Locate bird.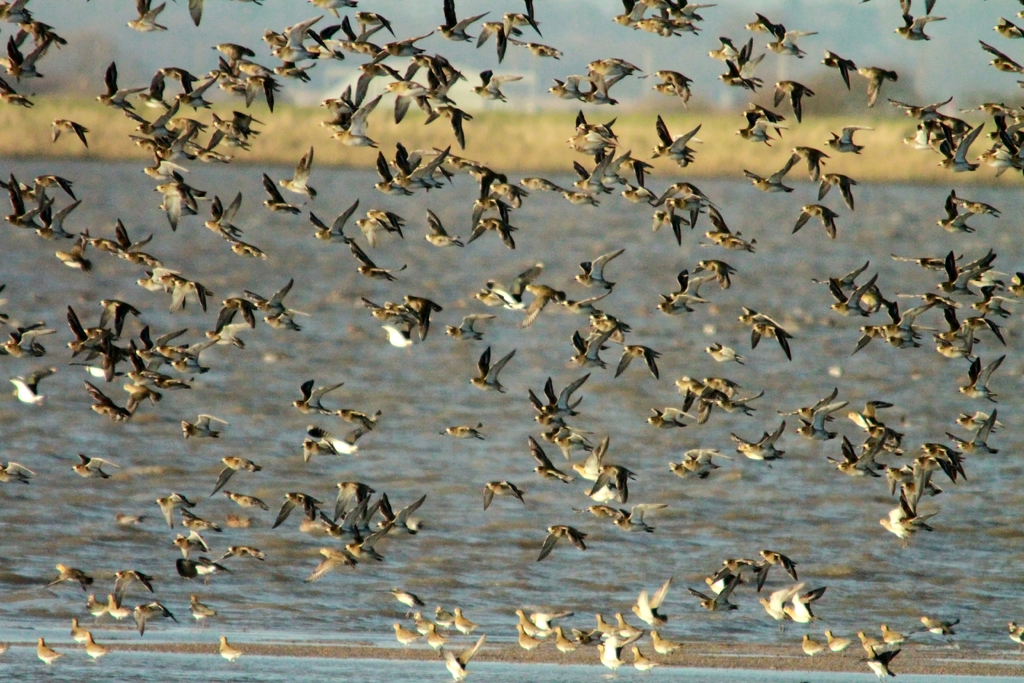
Bounding box: {"x1": 429, "y1": 0, "x2": 492, "y2": 45}.
